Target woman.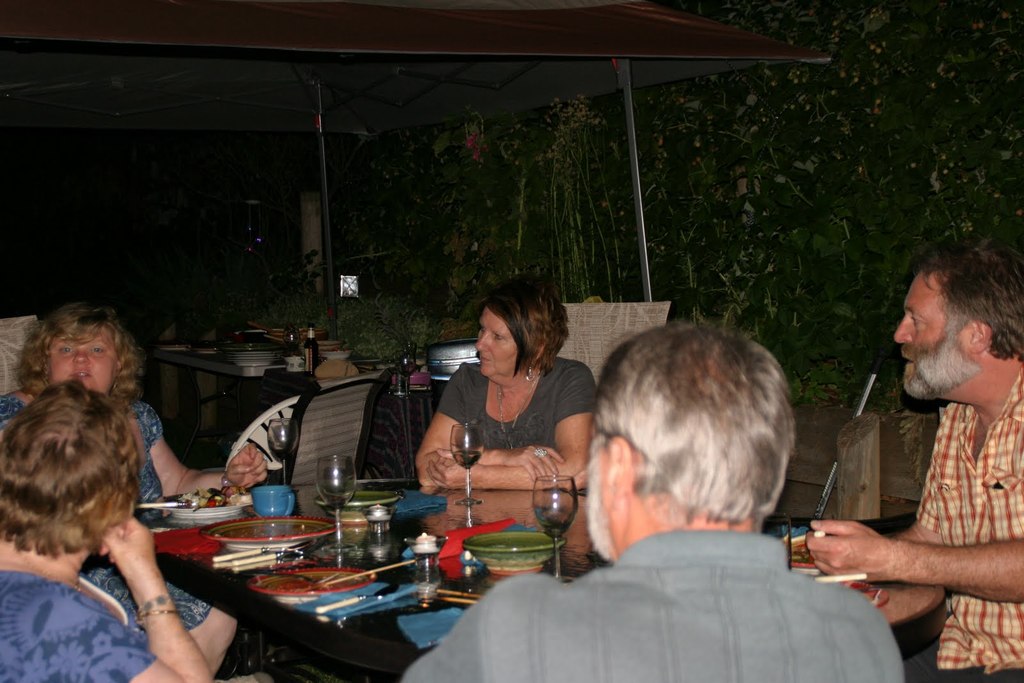
Target region: pyautogui.locateOnScreen(0, 300, 269, 682).
